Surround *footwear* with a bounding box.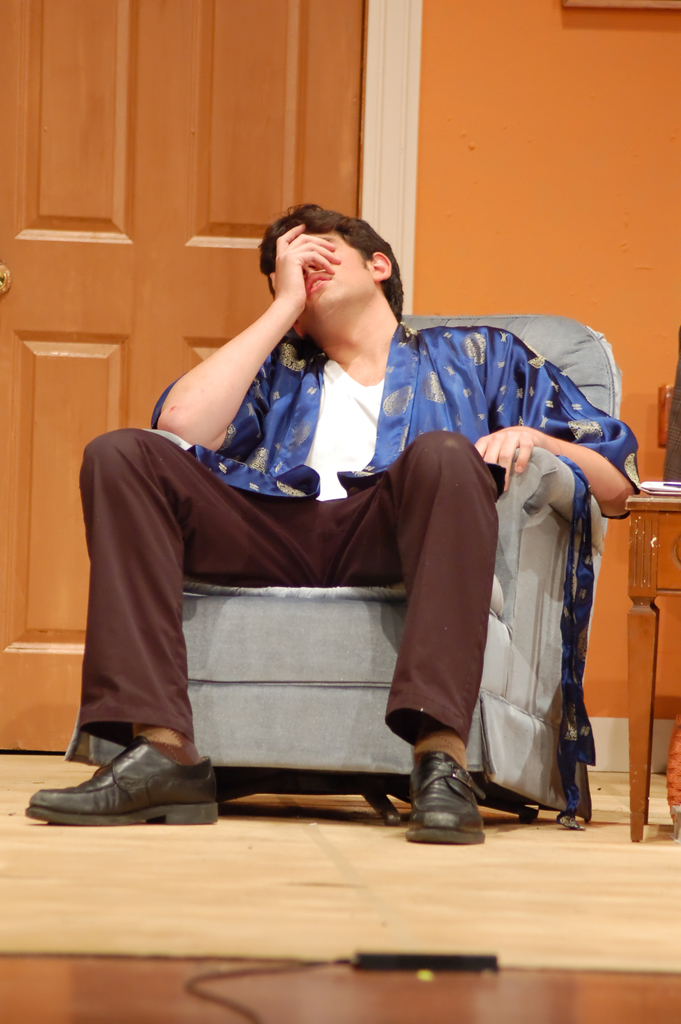
407,748,482,848.
